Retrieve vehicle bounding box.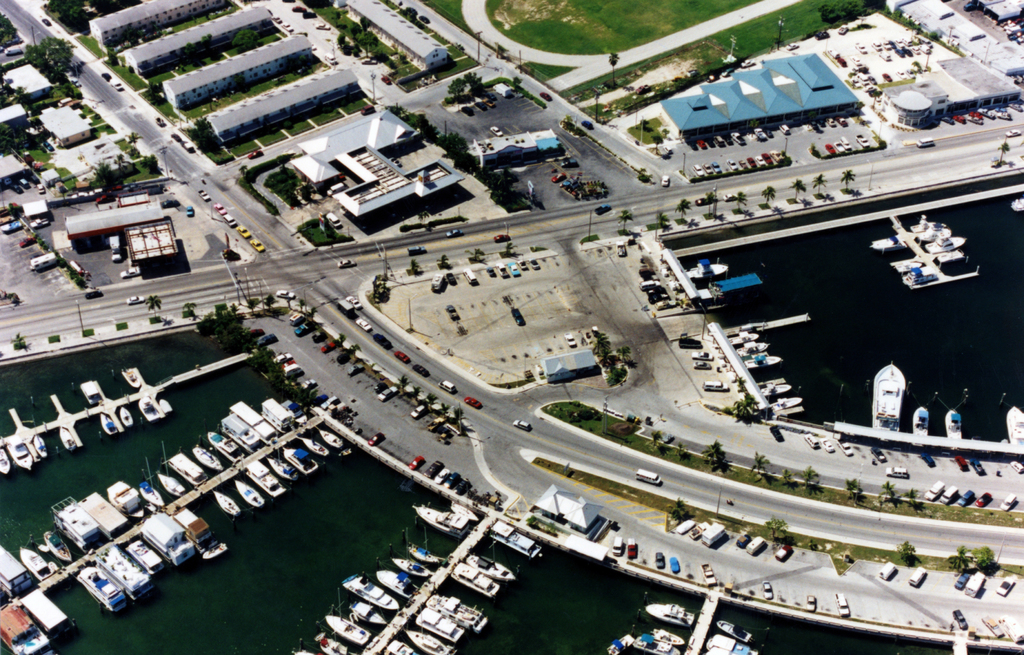
Bounding box: bbox=(940, 483, 958, 503).
